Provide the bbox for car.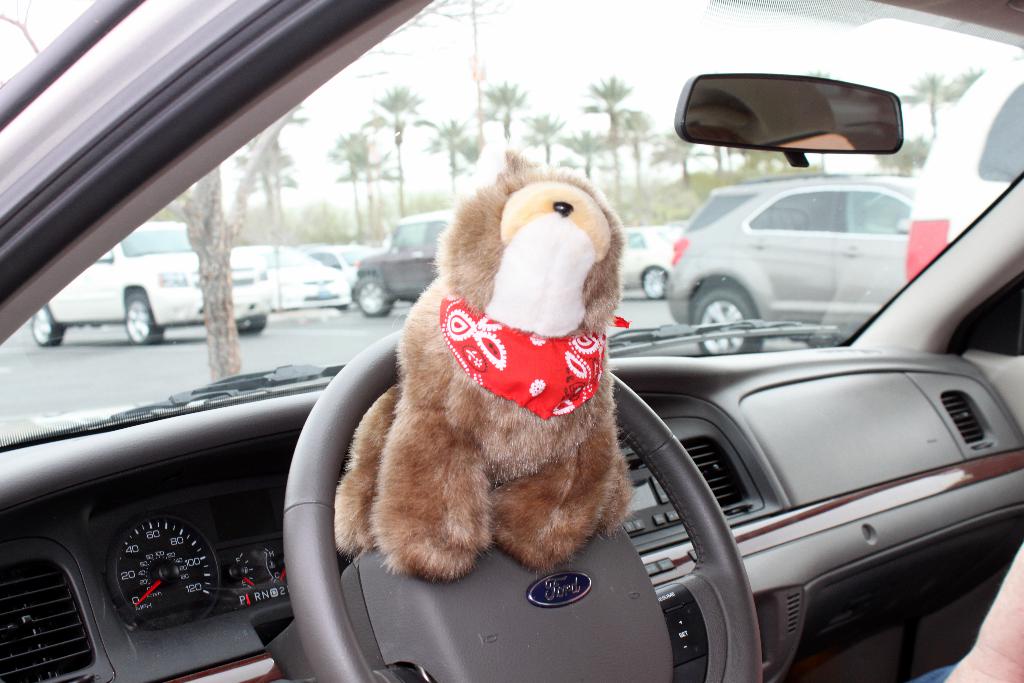
x1=912, y1=52, x2=1023, y2=282.
